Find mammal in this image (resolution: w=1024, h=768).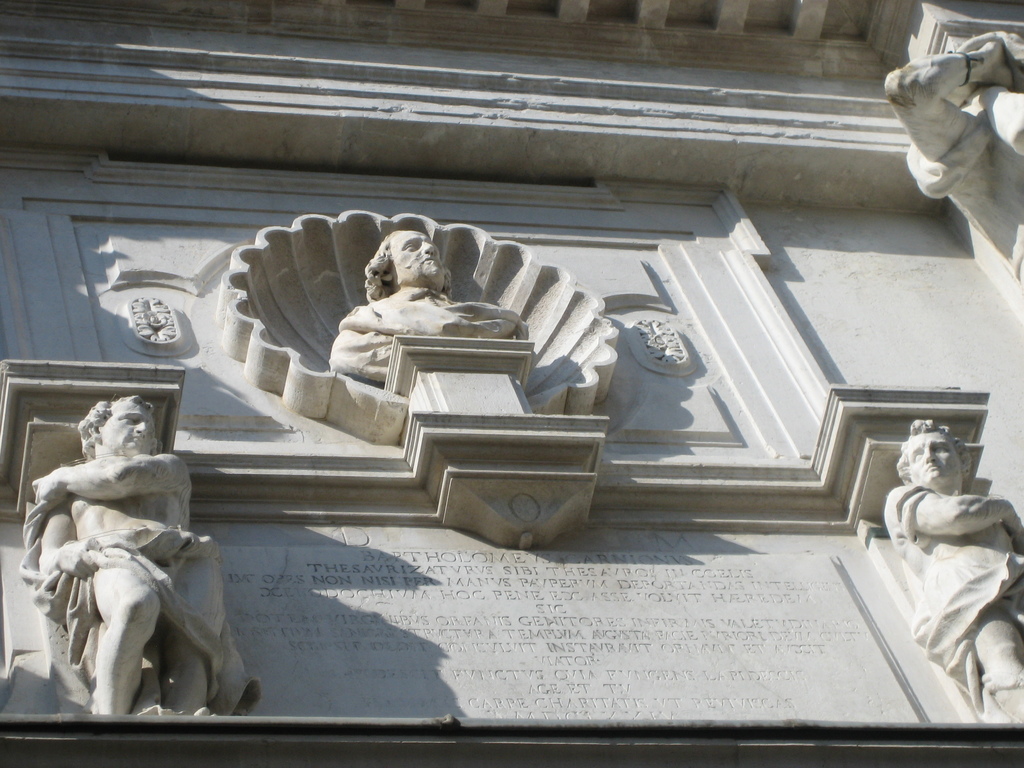
{"left": 882, "top": 416, "right": 1023, "bottom": 724}.
